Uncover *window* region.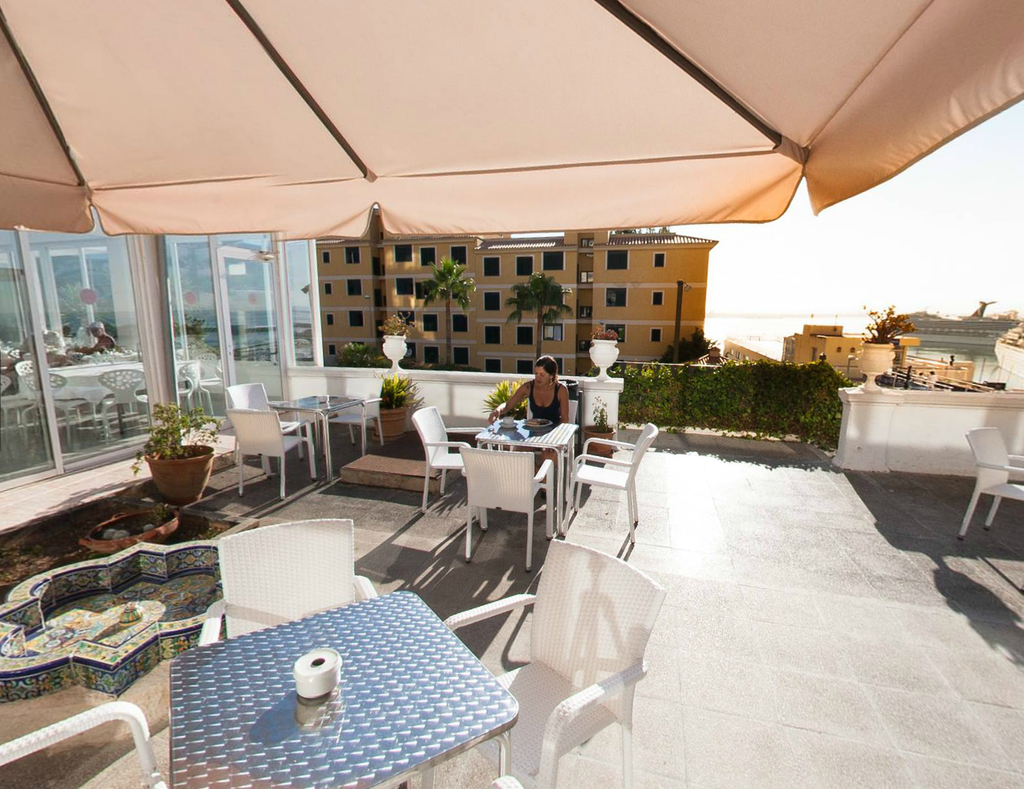
Uncovered: x1=418, y1=245, x2=435, y2=266.
